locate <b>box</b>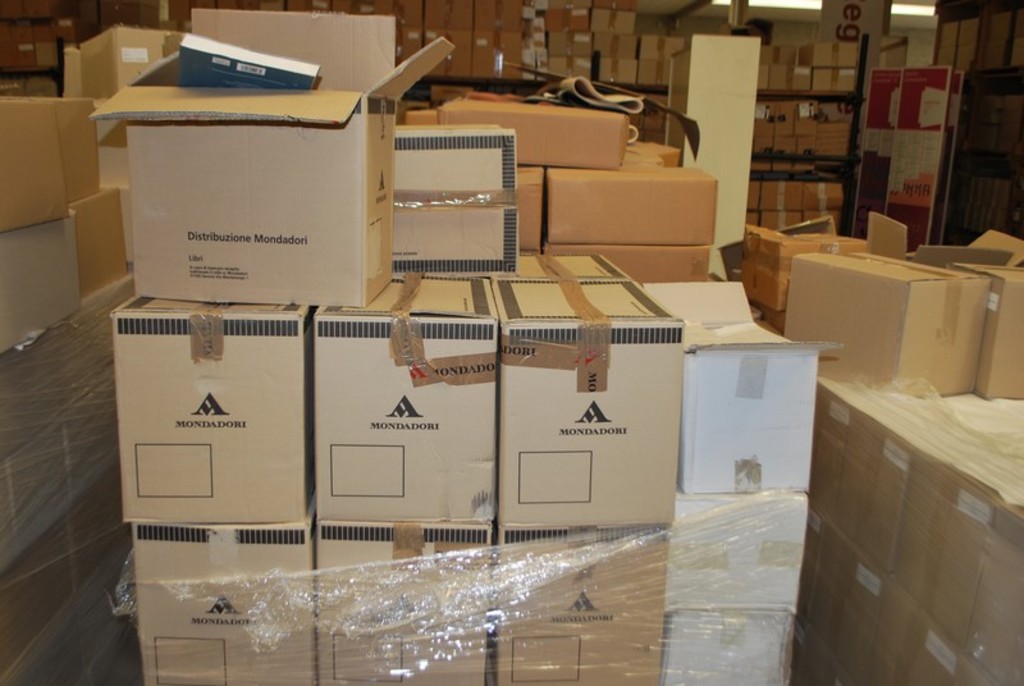
Rect(28, 19, 88, 63)
